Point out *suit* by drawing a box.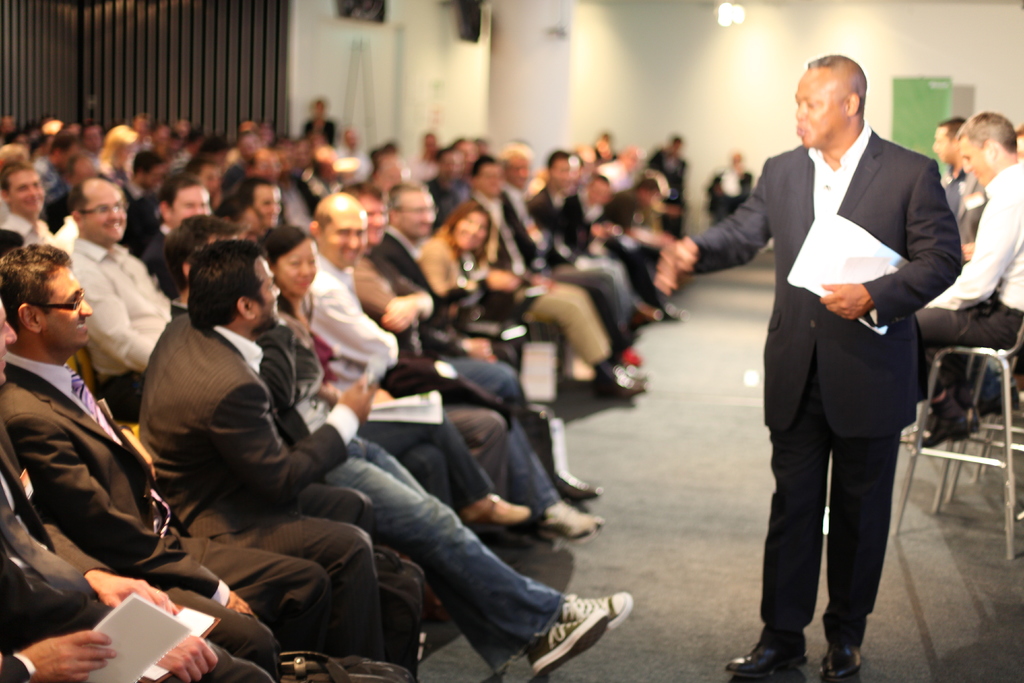
(x1=128, y1=329, x2=400, y2=661).
